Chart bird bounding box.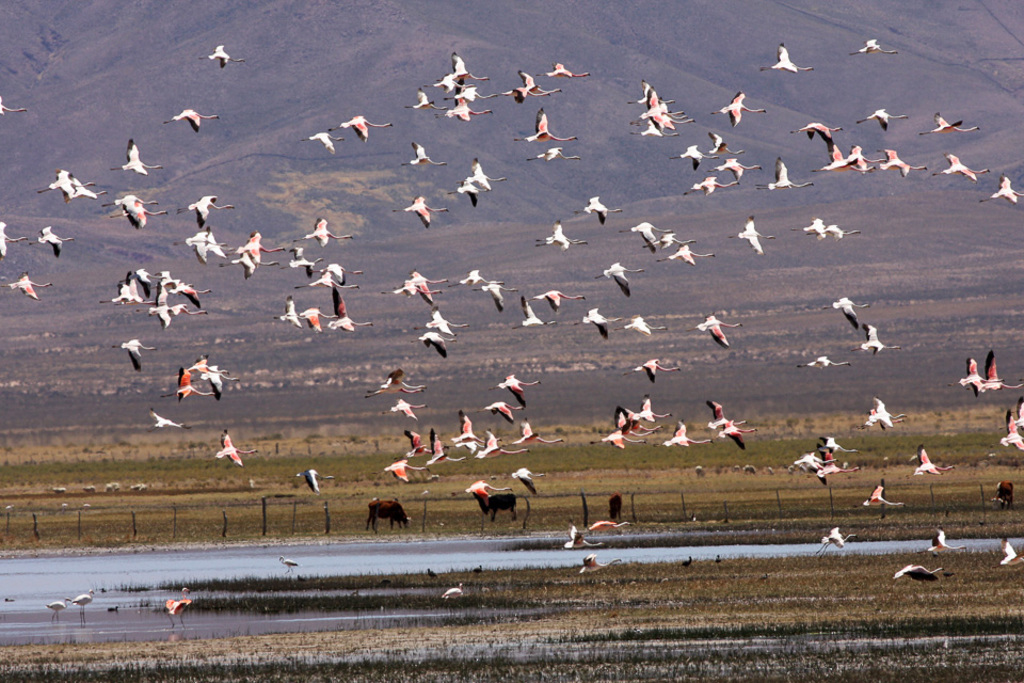
Charted: (514, 107, 576, 140).
